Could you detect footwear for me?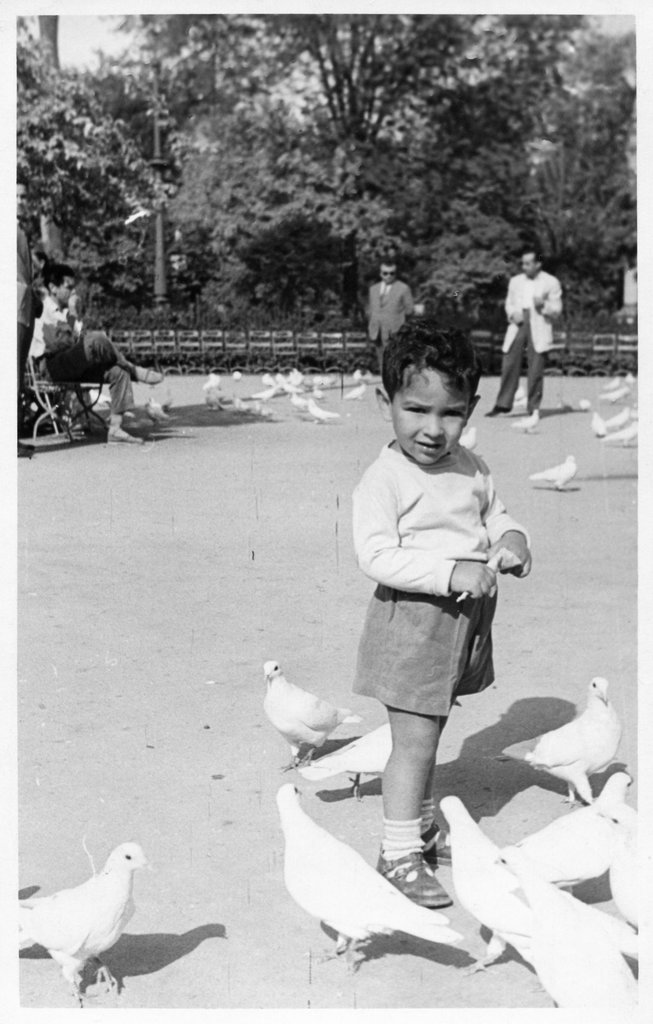
Detection result: bbox=[129, 368, 161, 380].
